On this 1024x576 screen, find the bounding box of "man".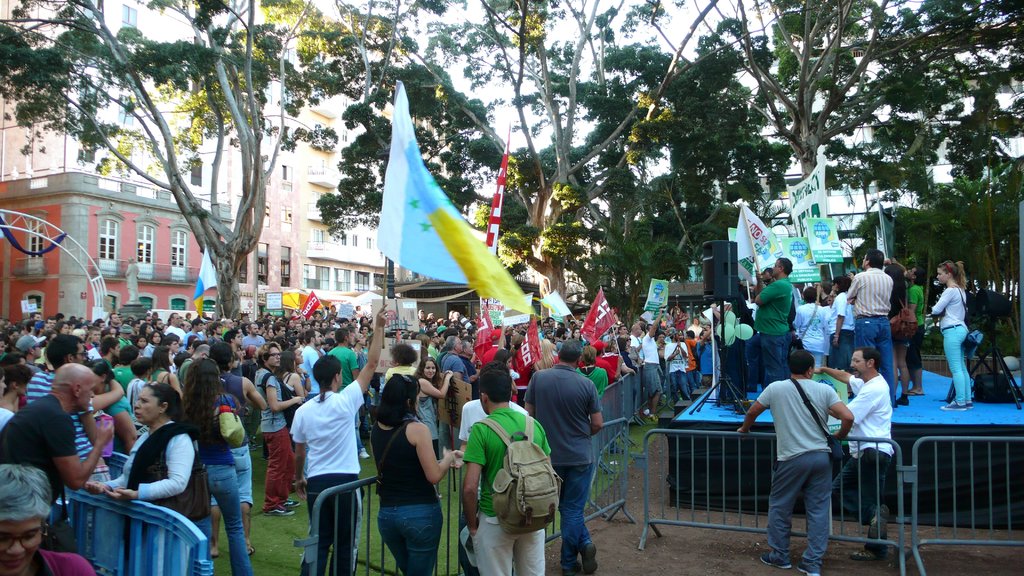
Bounding box: [x1=29, y1=339, x2=111, y2=500].
